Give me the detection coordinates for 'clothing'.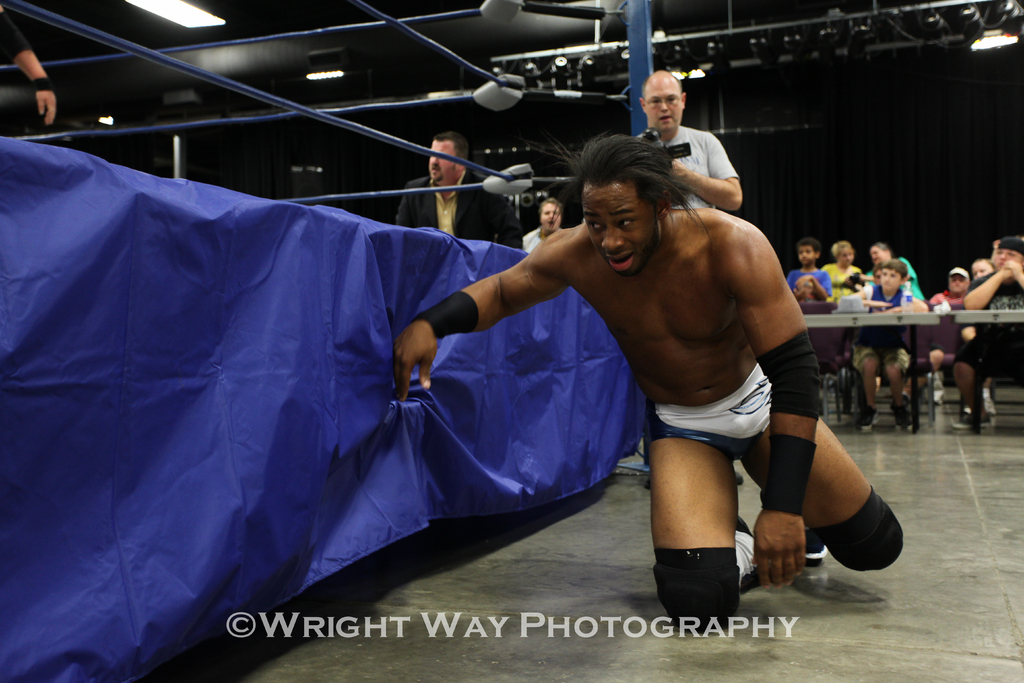
(517,225,545,254).
